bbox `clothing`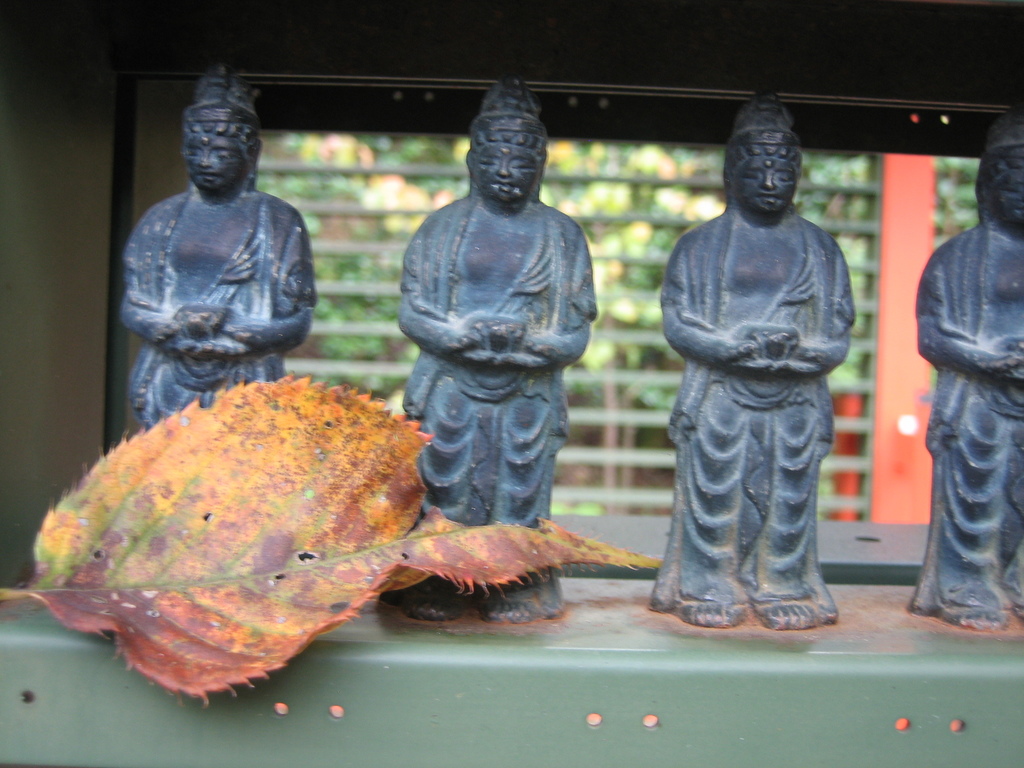
[403,192,600,618]
